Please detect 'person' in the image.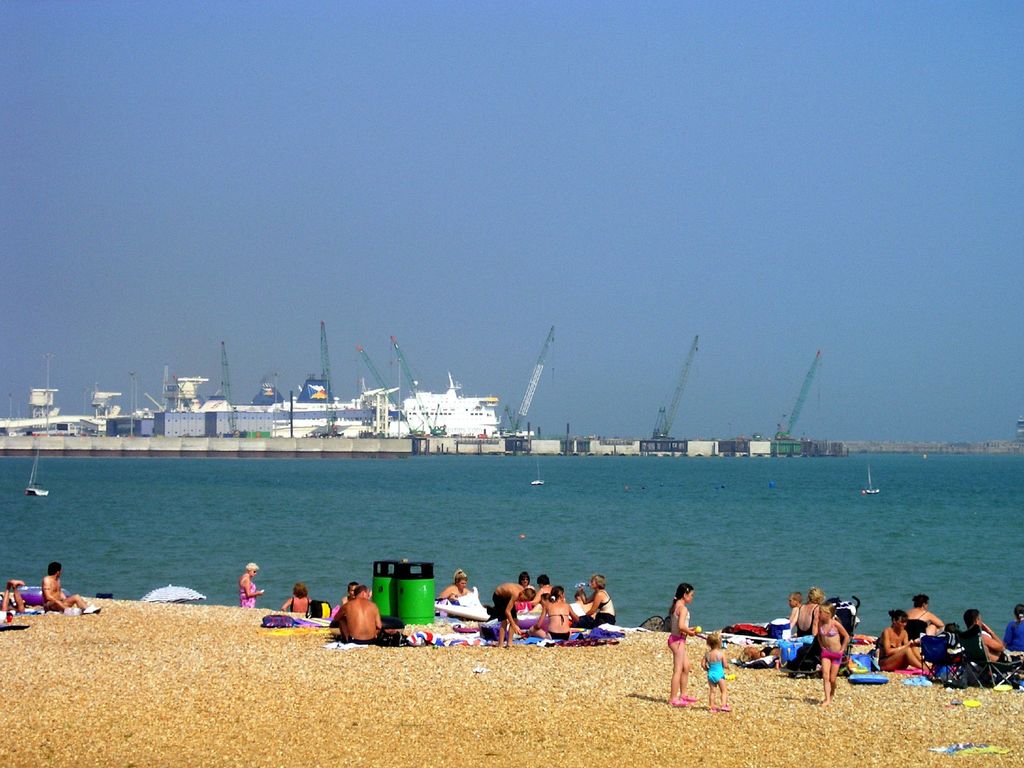
529:575:554:607.
